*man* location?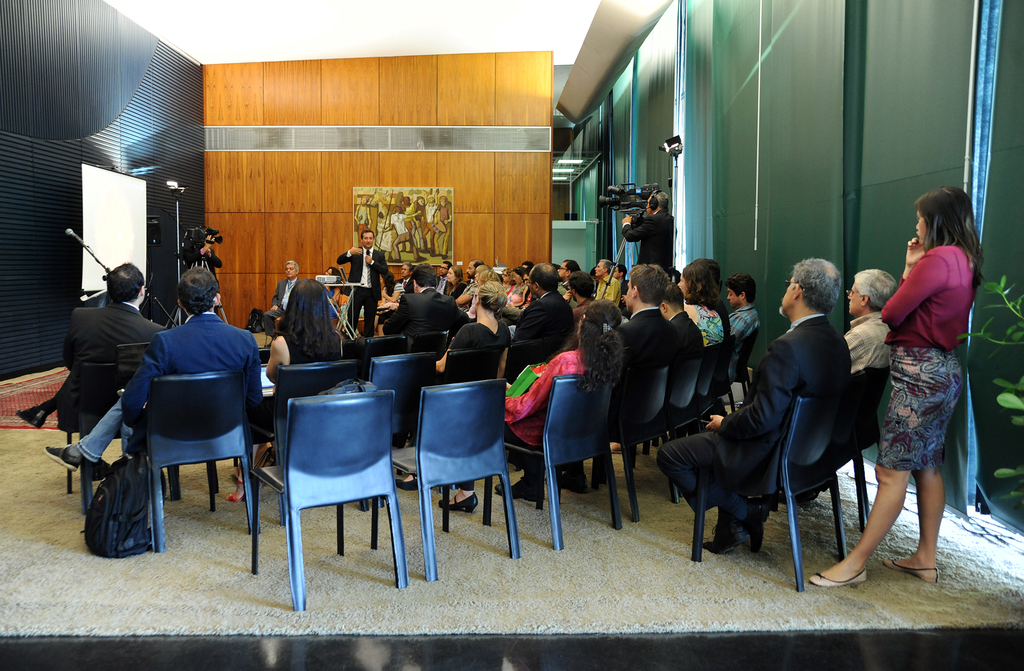
(left=11, top=258, right=170, bottom=480)
